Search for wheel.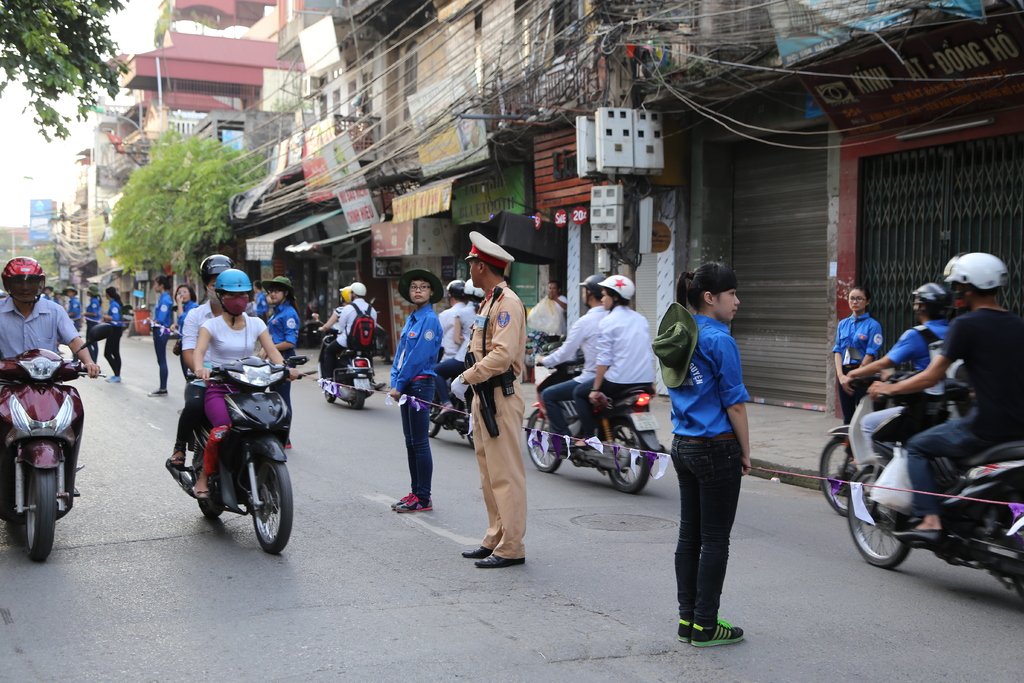
Found at locate(248, 450, 301, 557).
